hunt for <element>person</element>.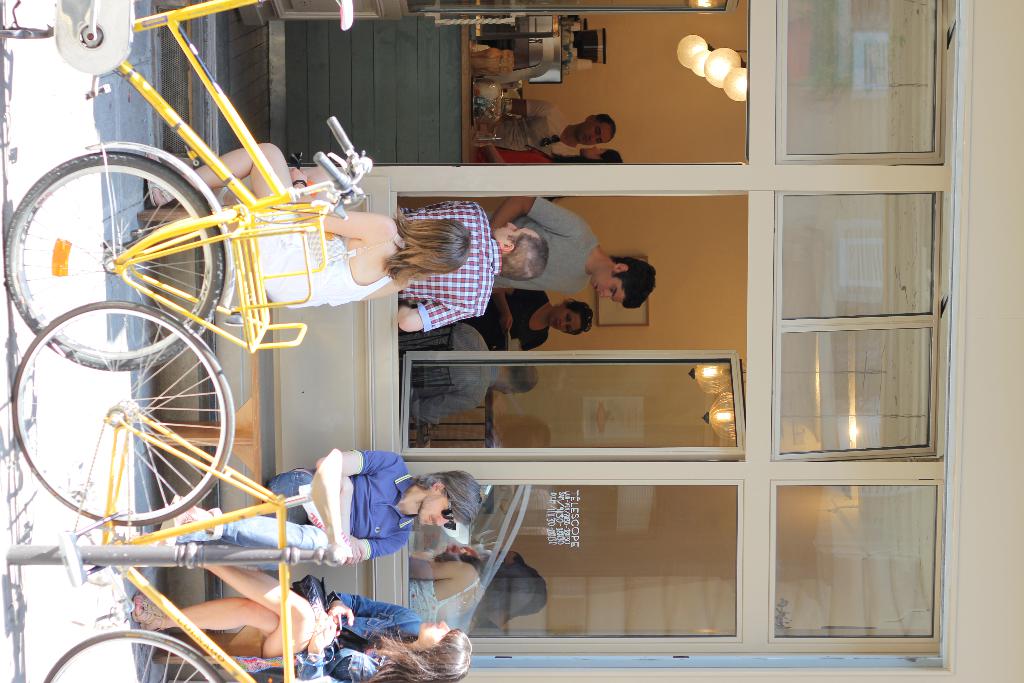
Hunted down at 163, 450, 479, 565.
